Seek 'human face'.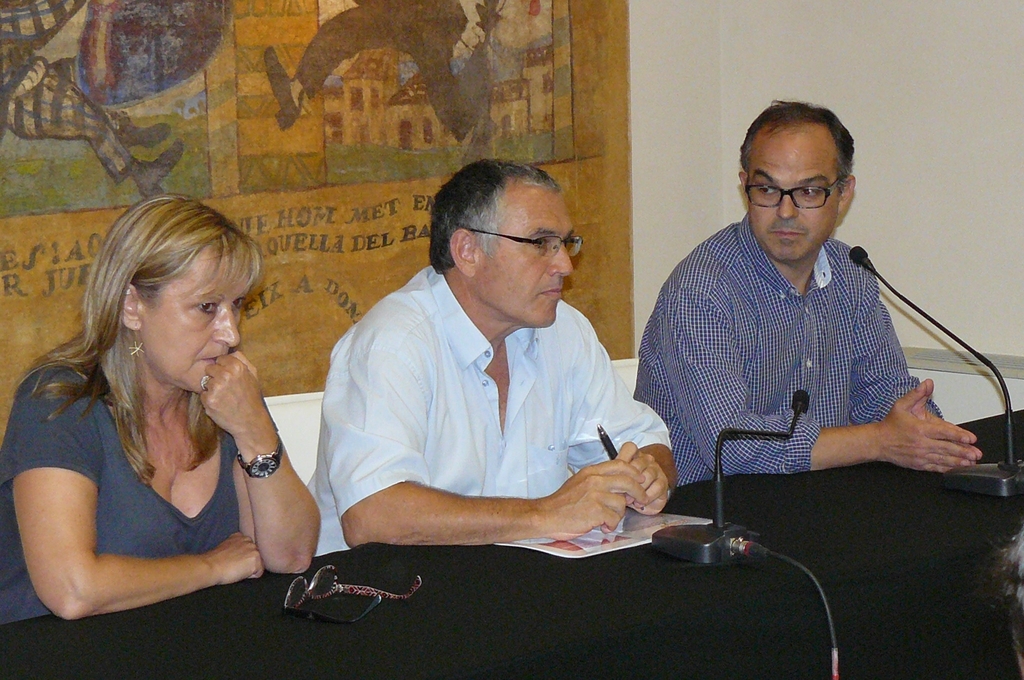
box(479, 186, 577, 323).
